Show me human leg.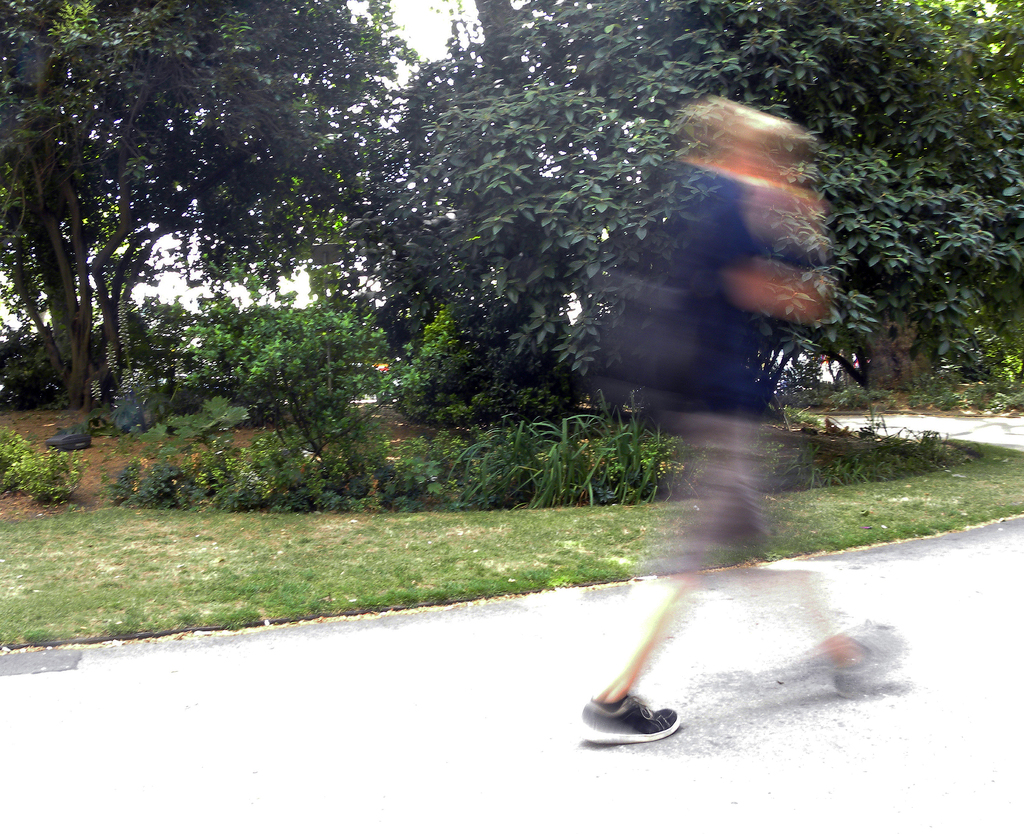
human leg is here: (left=573, top=418, right=771, bottom=742).
